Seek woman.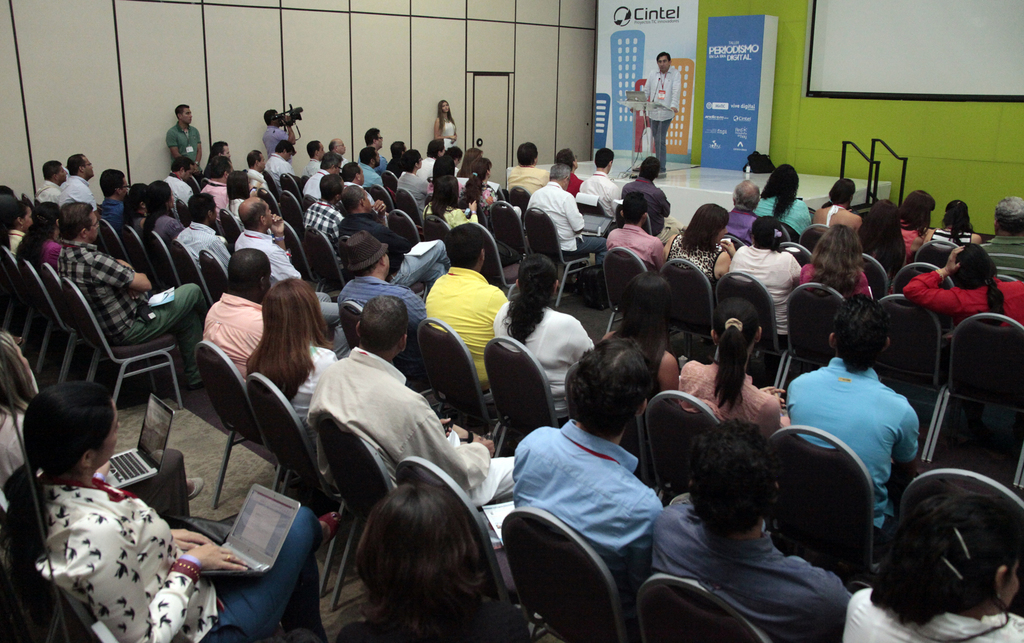
660/202/735/296.
